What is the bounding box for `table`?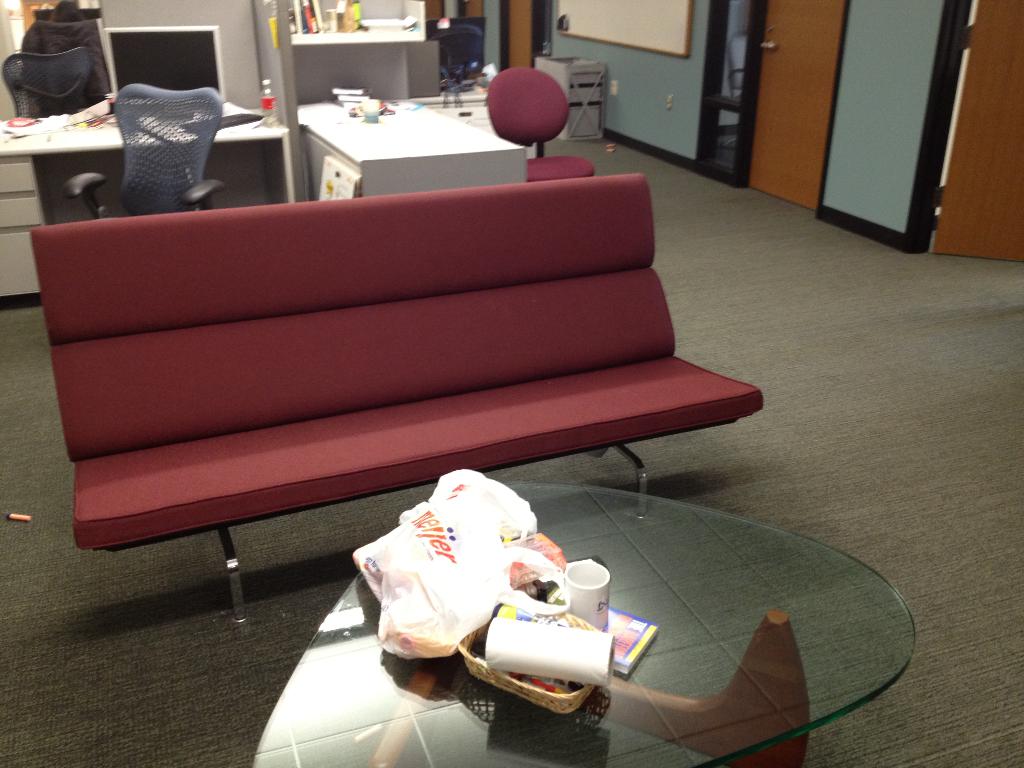
x1=257, y1=484, x2=921, y2=767.
